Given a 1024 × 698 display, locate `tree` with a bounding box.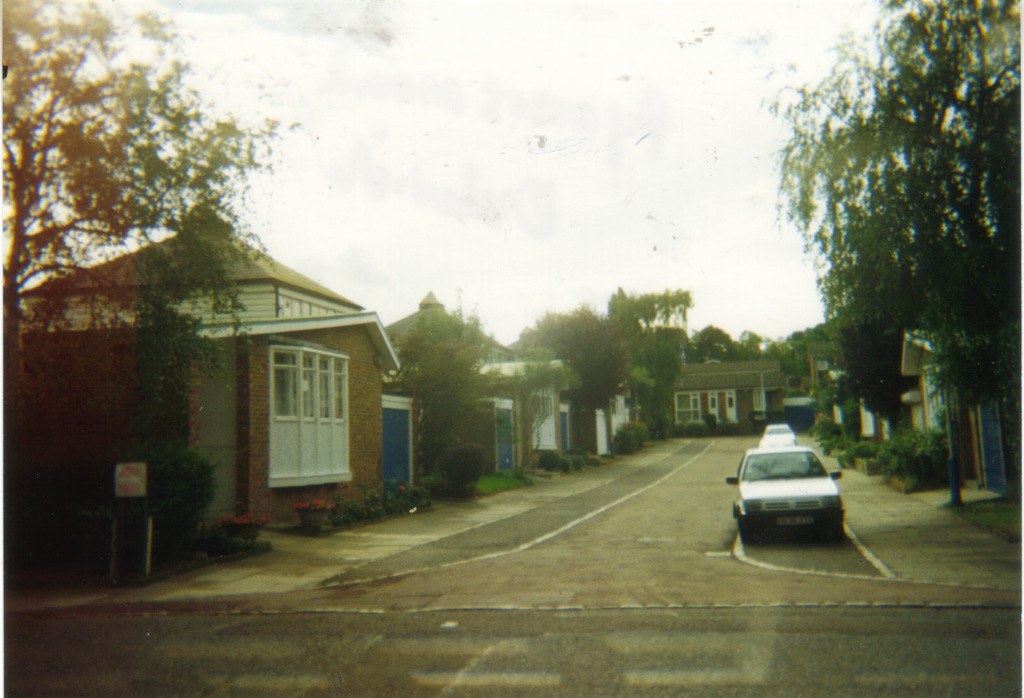
Located: bbox=(510, 313, 627, 451).
